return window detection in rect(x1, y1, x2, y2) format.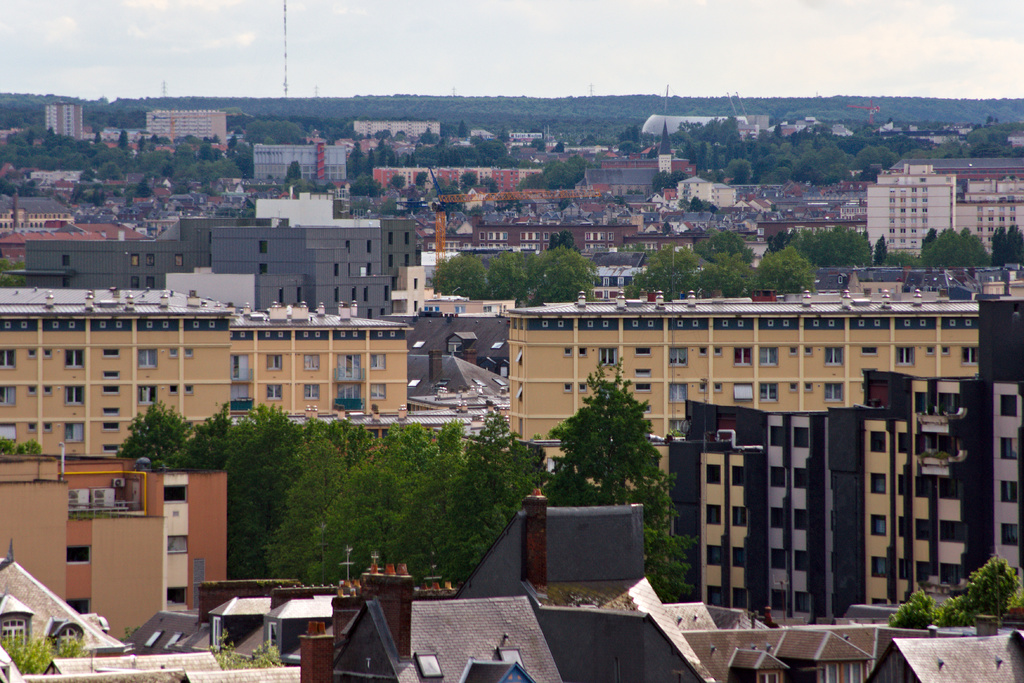
rect(169, 349, 181, 361).
